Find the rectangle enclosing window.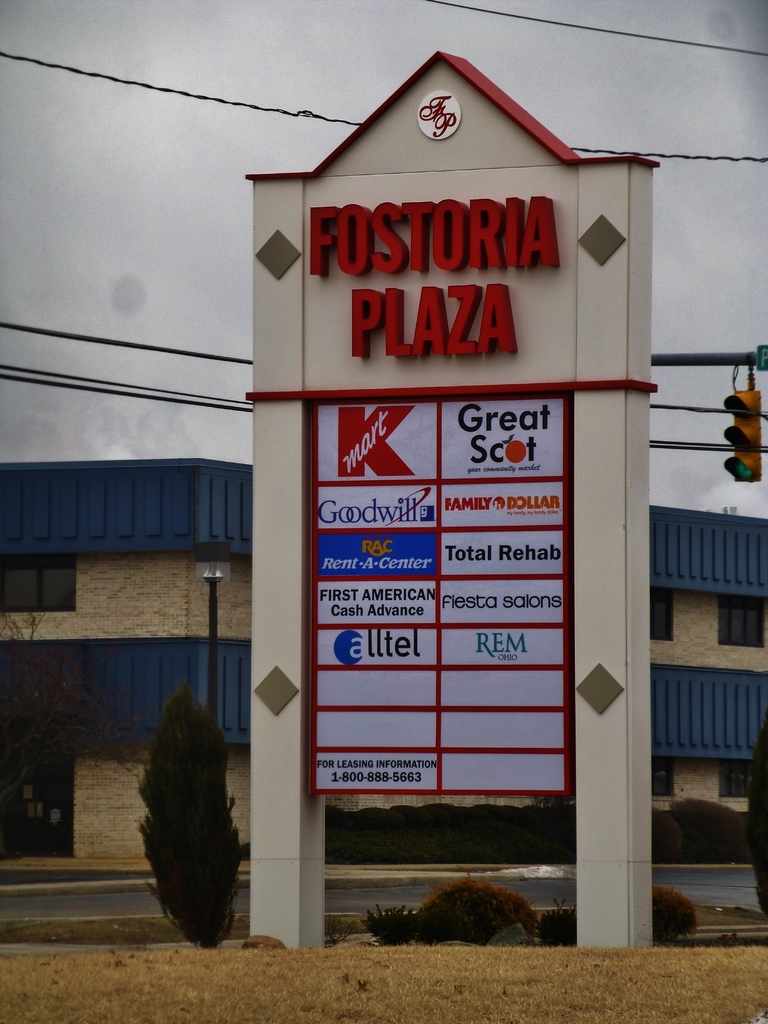
Rect(719, 599, 767, 650).
